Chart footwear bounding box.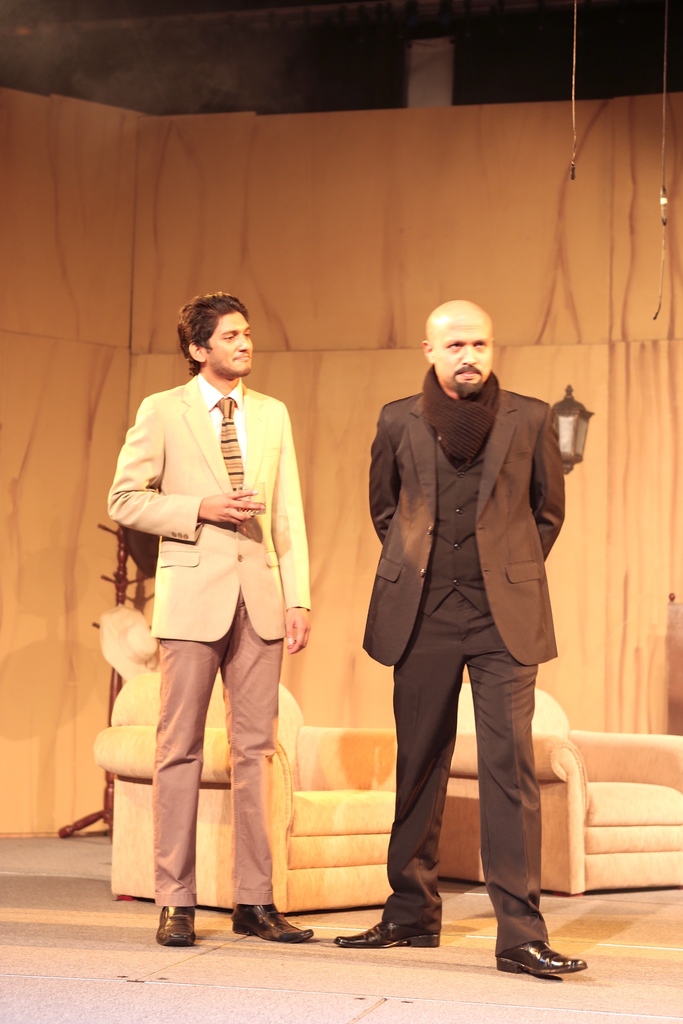
Charted: bbox=[338, 919, 439, 947].
